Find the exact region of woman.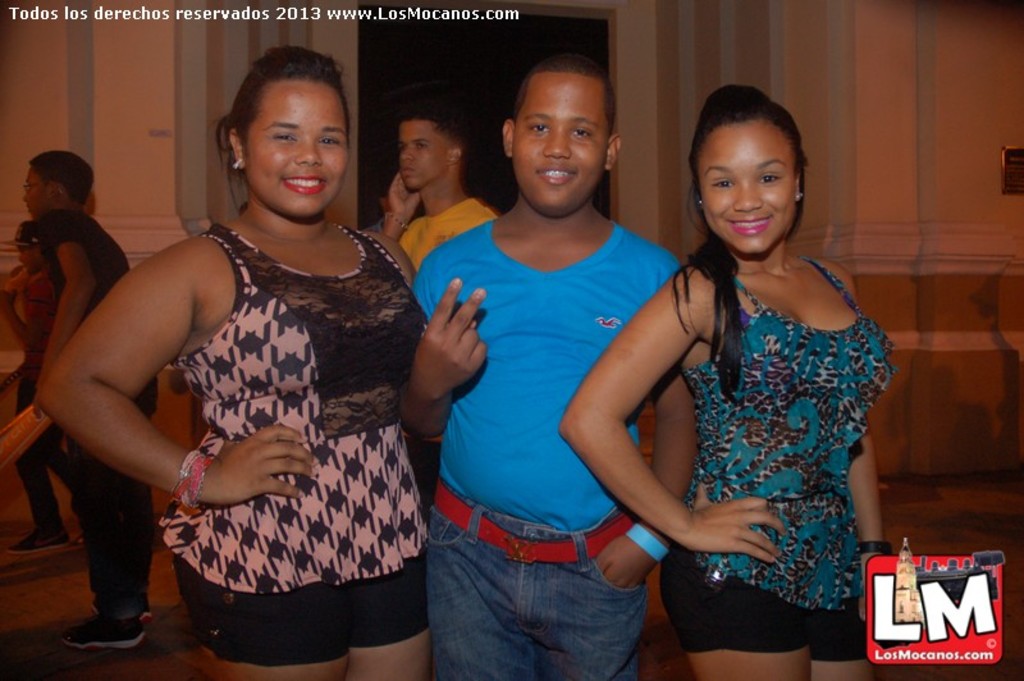
Exact region: (left=557, top=87, right=902, bottom=680).
